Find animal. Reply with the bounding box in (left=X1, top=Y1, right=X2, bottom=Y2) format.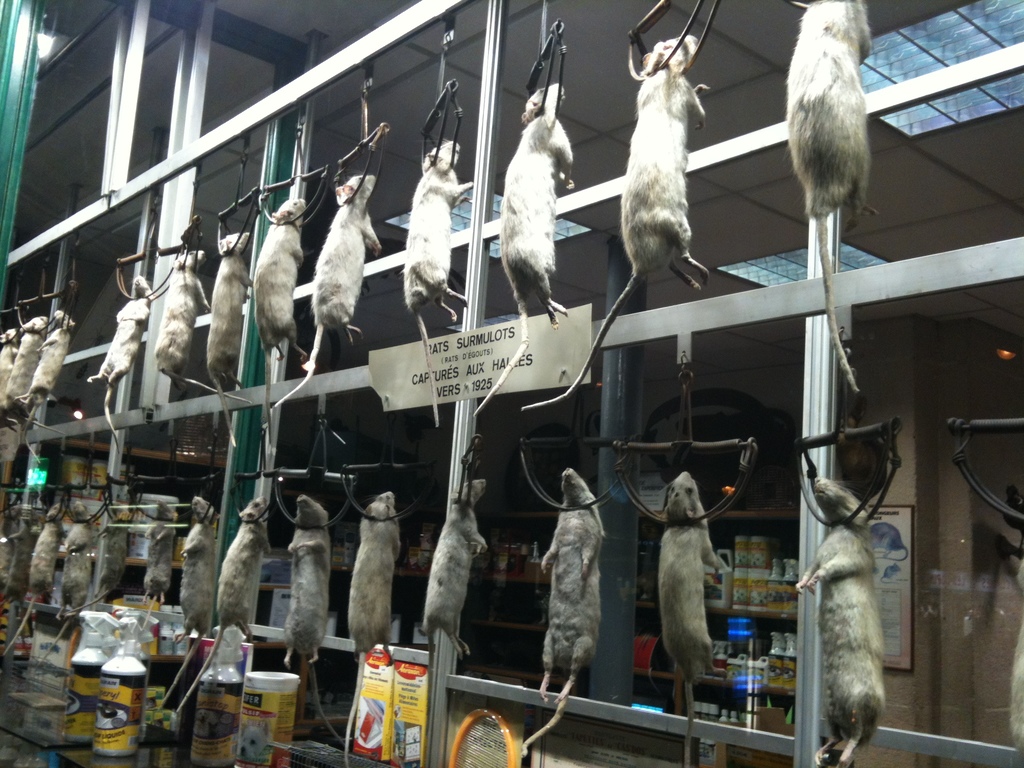
(left=149, top=493, right=212, bottom=710).
